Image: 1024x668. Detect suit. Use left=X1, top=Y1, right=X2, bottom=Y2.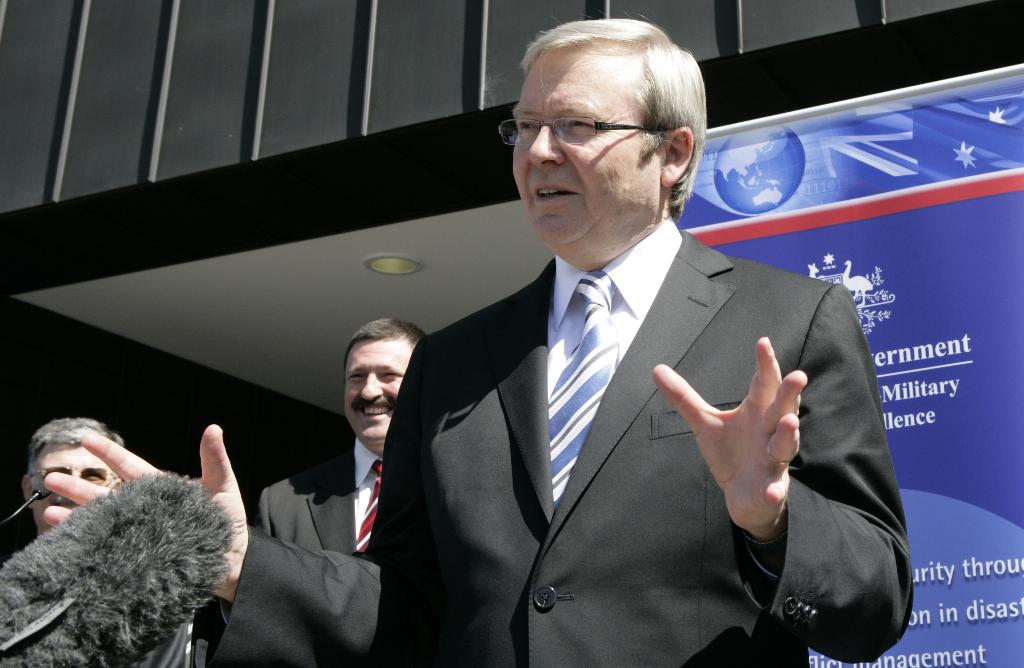
left=255, top=435, right=376, bottom=570.
